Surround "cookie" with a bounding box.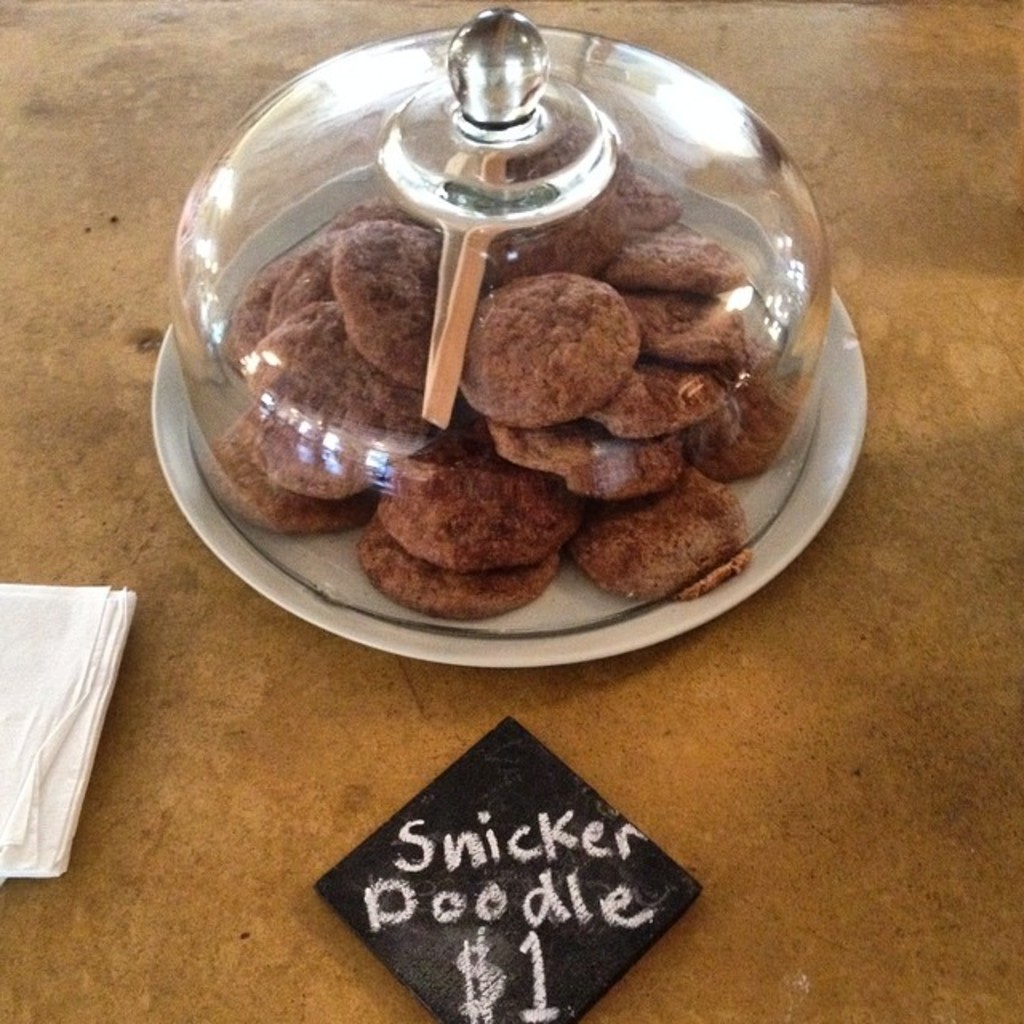
locate(246, 299, 451, 496).
